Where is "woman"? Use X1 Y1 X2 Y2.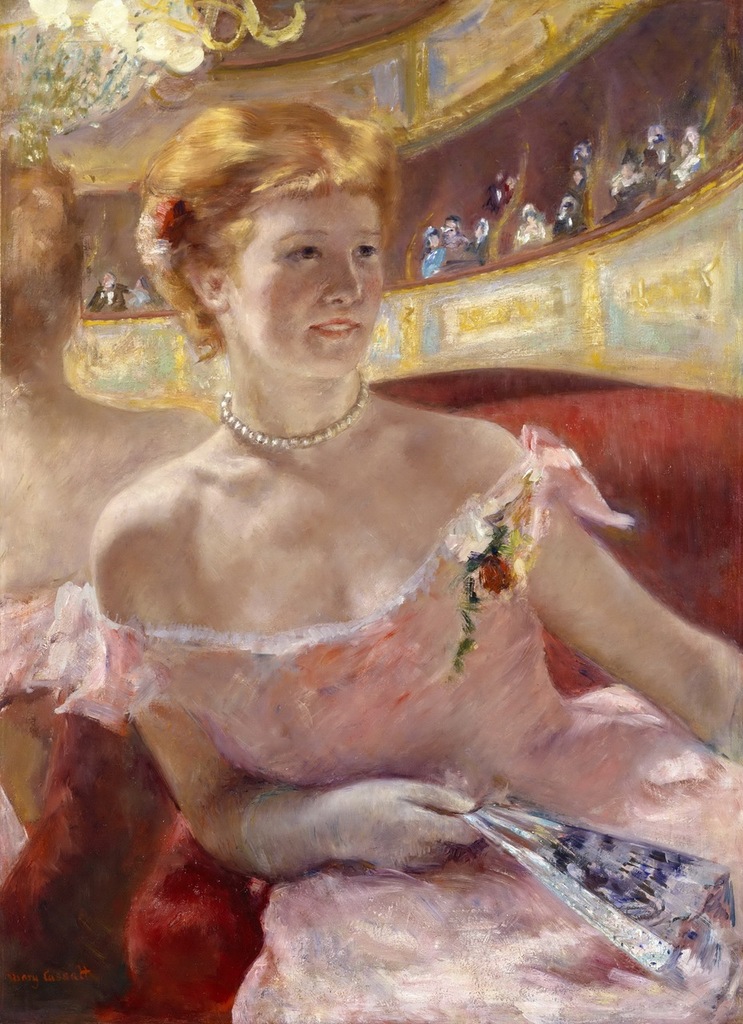
419 224 446 282.
